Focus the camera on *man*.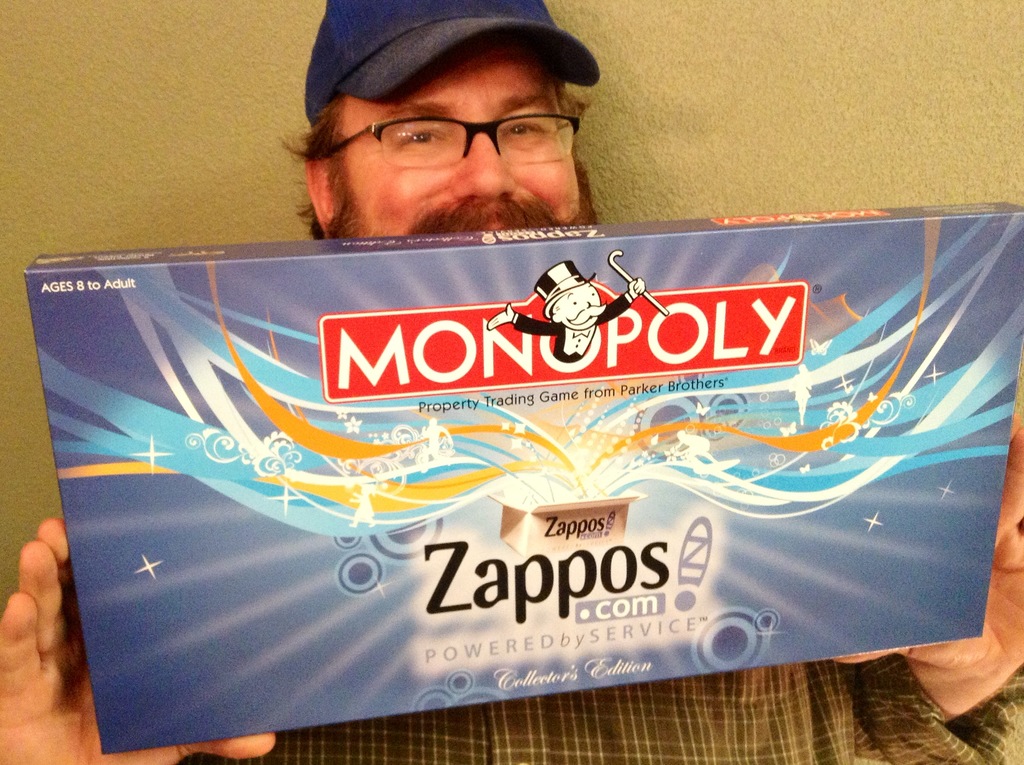
Focus region: box=[0, 0, 1023, 764].
